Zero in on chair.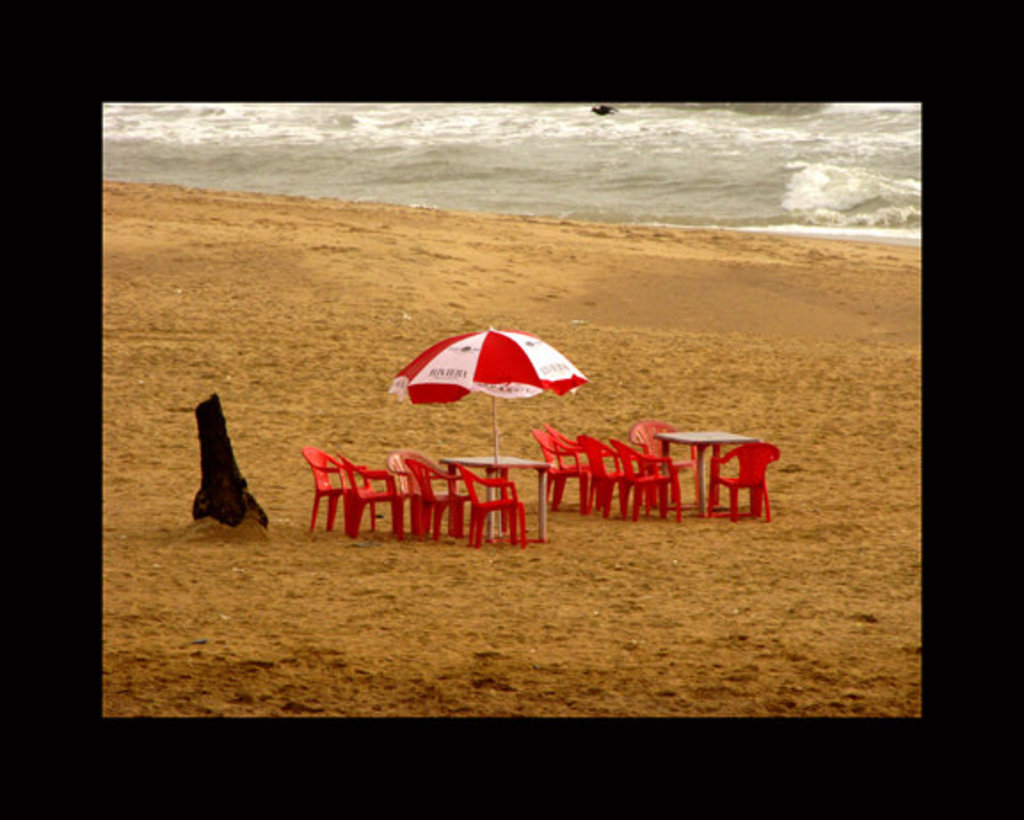
Zeroed in: x1=544 y1=418 x2=612 y2=510.
